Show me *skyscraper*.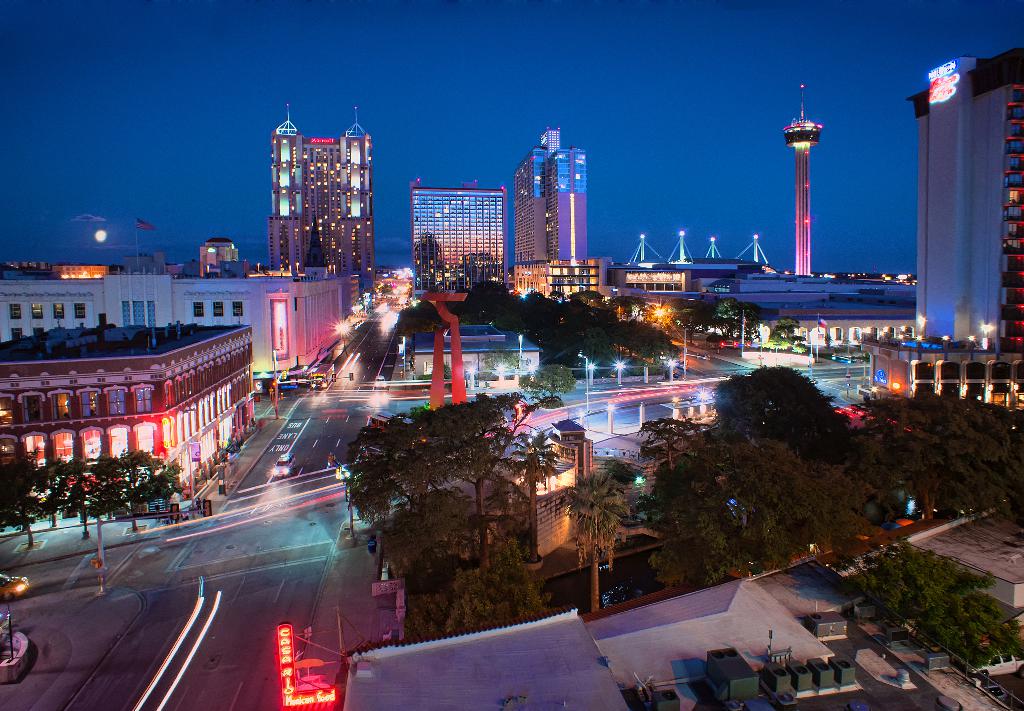
*skyscraper* is here: pyautogui.locateOnScreen(268, 108, 368, 303).
